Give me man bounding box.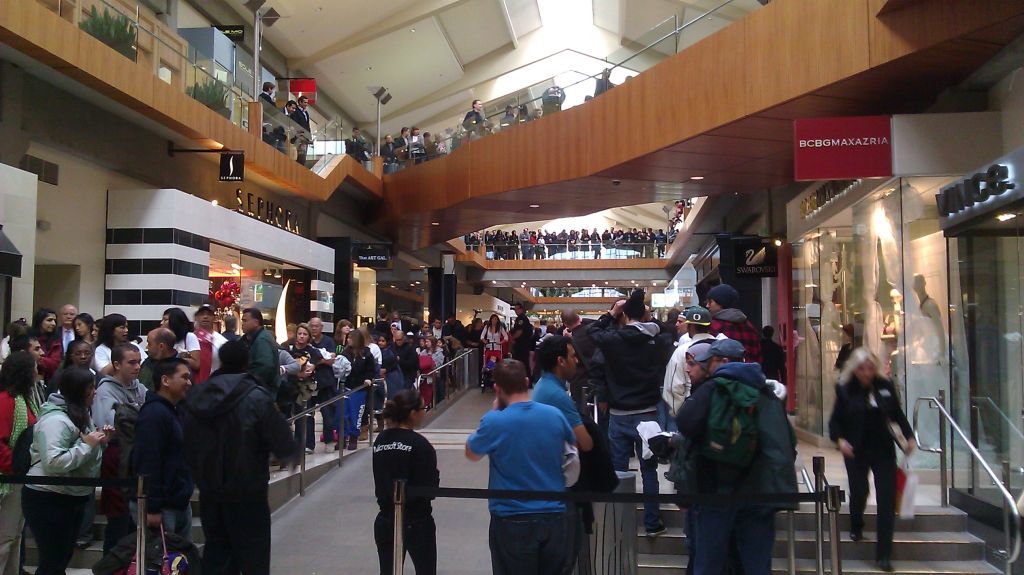
259, 79, 278, 147.
